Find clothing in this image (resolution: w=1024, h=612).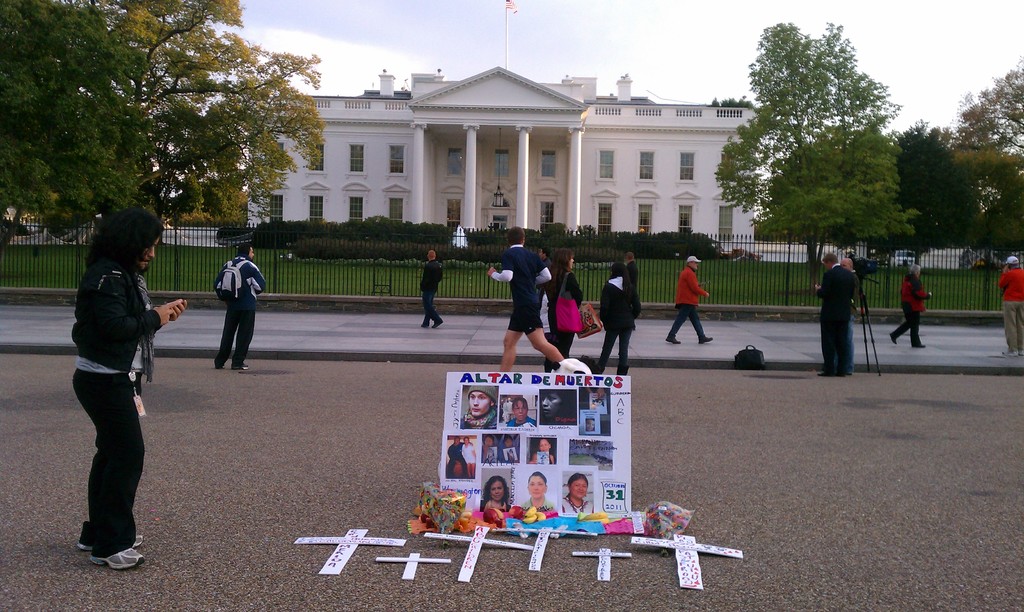
(x1=541, y1=248, x2=549, y2=271).
